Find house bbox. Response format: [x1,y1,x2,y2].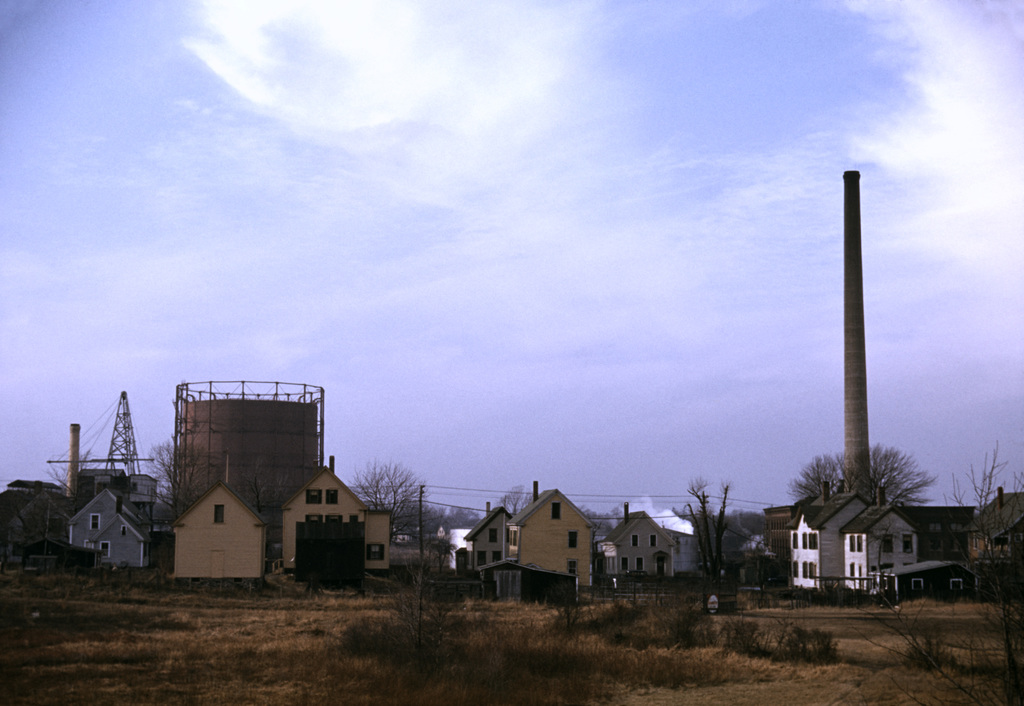
[598,506,683,593].
